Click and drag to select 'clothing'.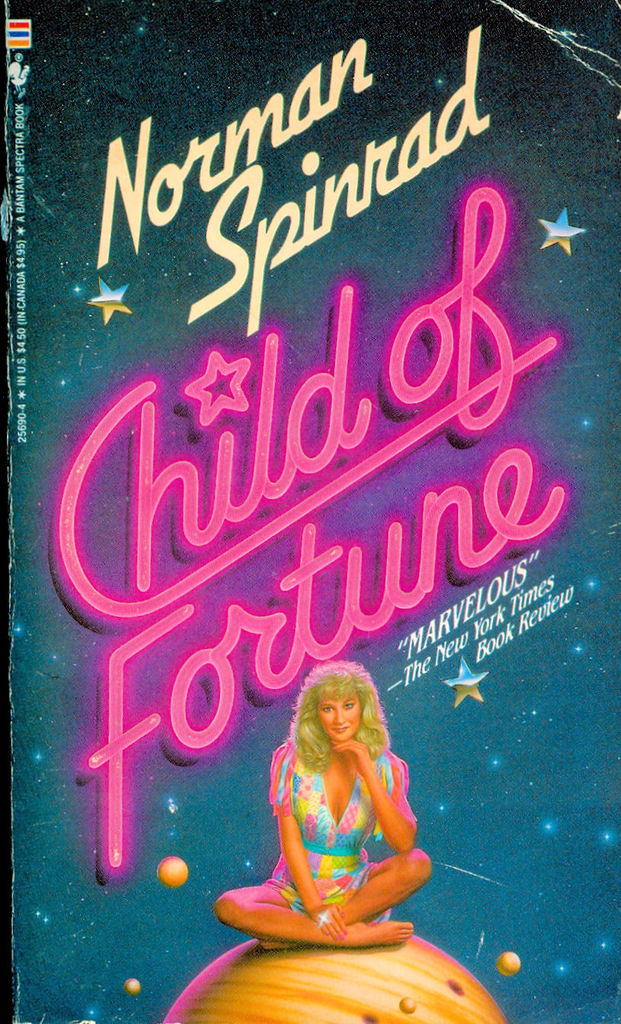
Selection: x1=249 y1=737 x2=420 y2=924.
